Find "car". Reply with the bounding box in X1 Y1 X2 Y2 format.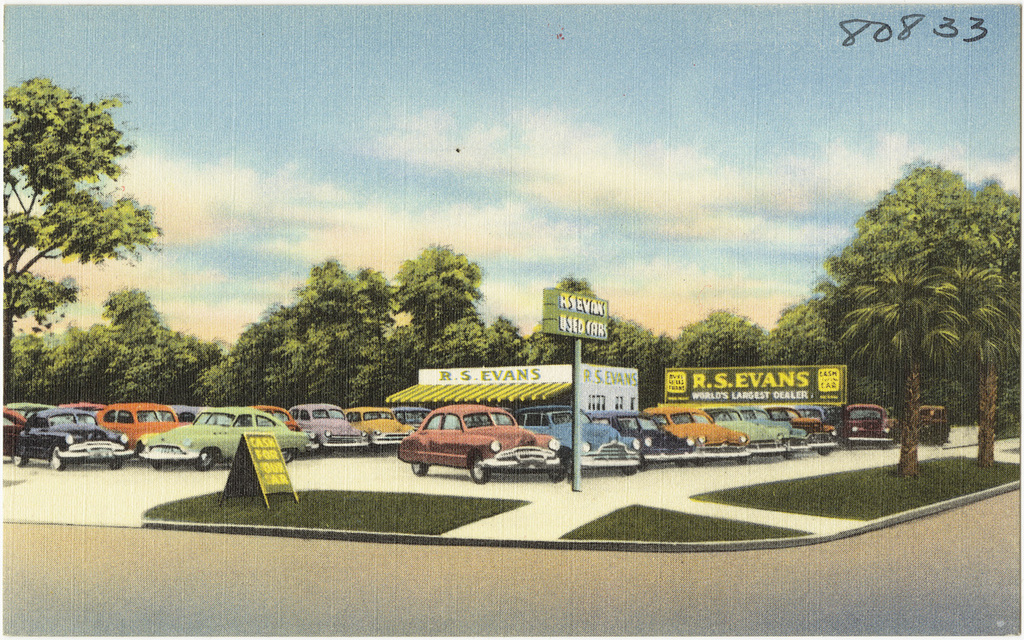
51 398 122 426.
